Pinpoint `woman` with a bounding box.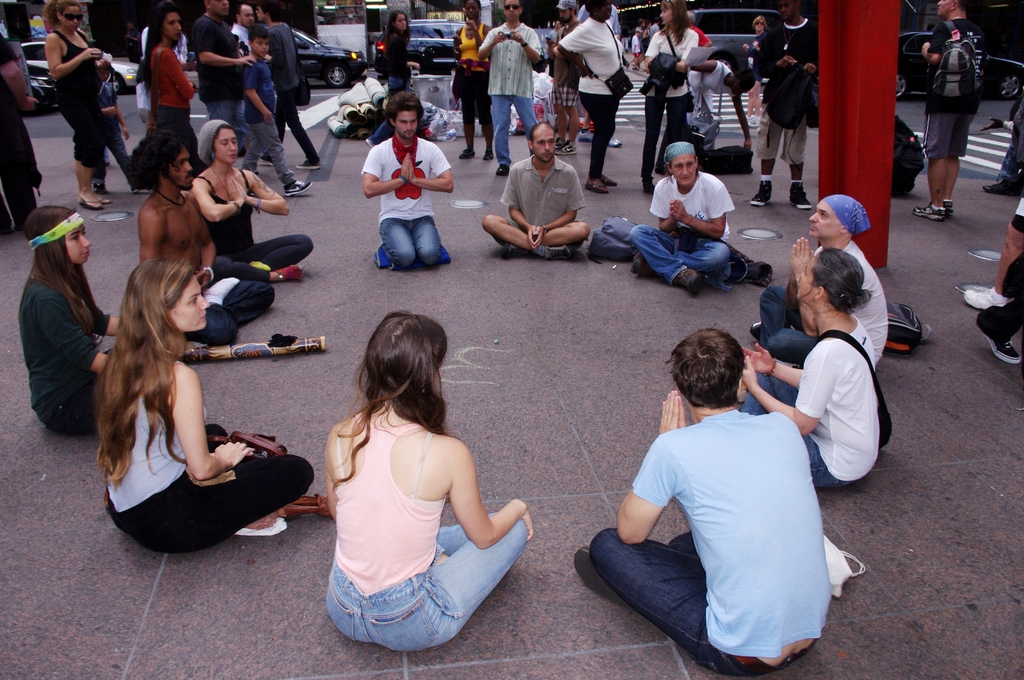
detection(323, 305, 538, 665).
